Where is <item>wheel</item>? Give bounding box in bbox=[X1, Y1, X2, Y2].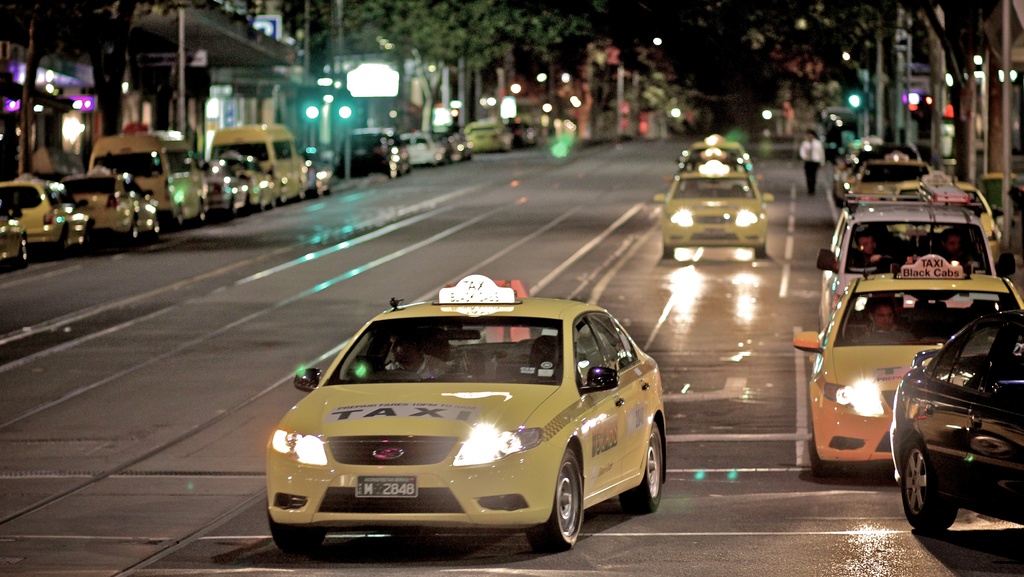
bbox=[891, 453, 963, 532].
